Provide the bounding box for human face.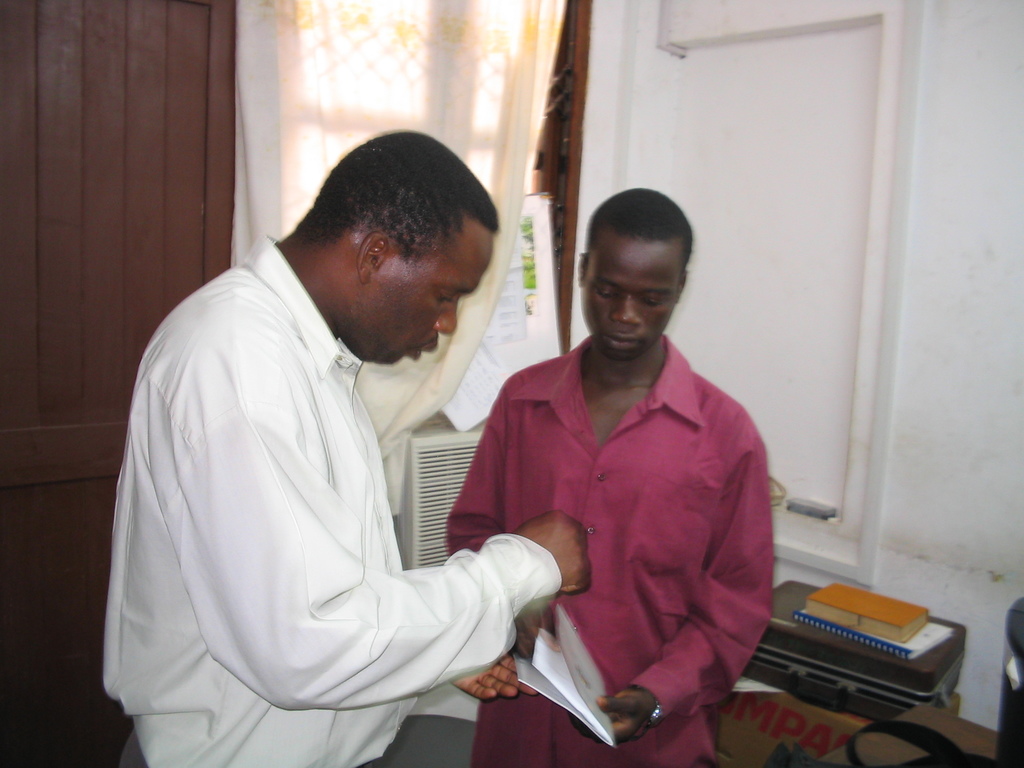
{"x1": 587, "y1": 243, "x2": 686, "y2": 358}.
